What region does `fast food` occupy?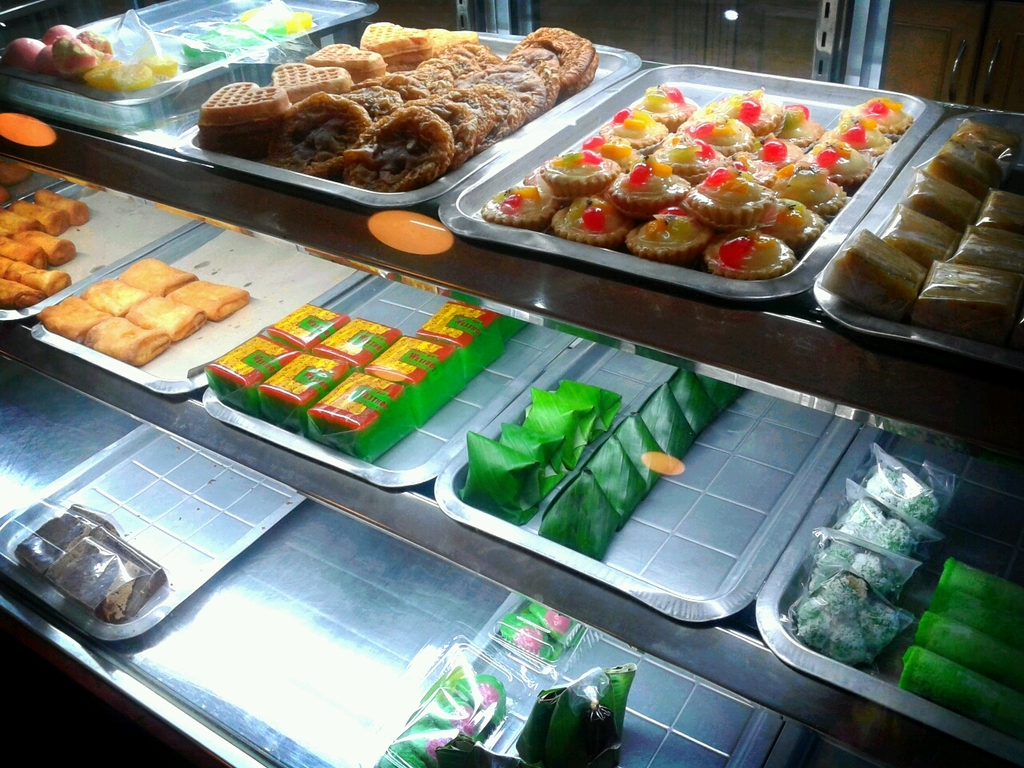
left=2, top=18, right=174, bottom=94.
